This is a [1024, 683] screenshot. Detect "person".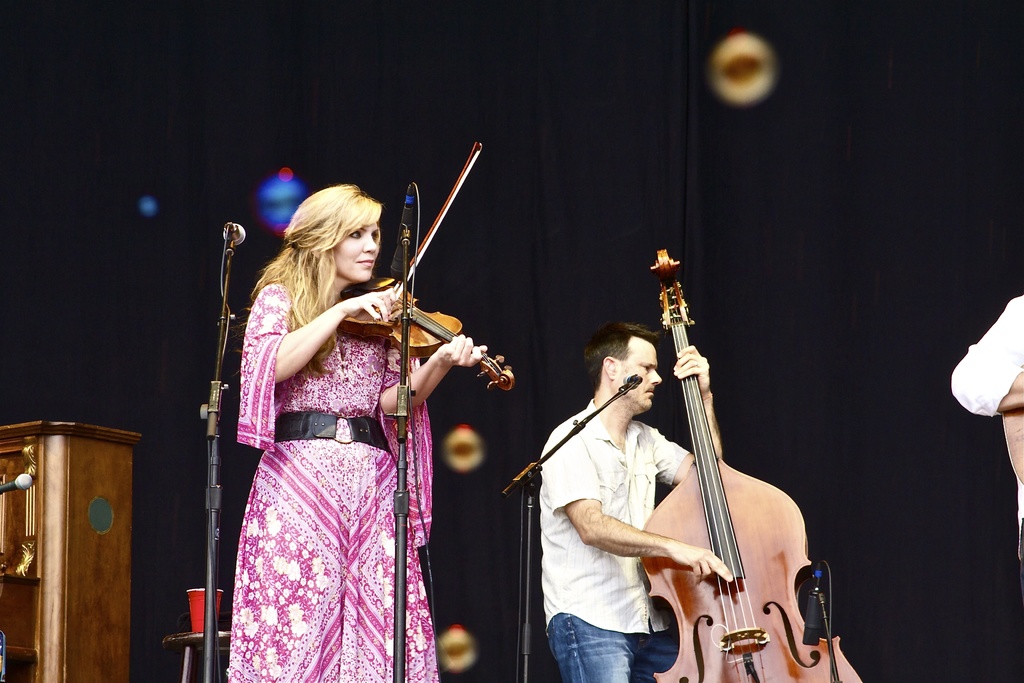
bbox=(540, 320, 723, 682).
